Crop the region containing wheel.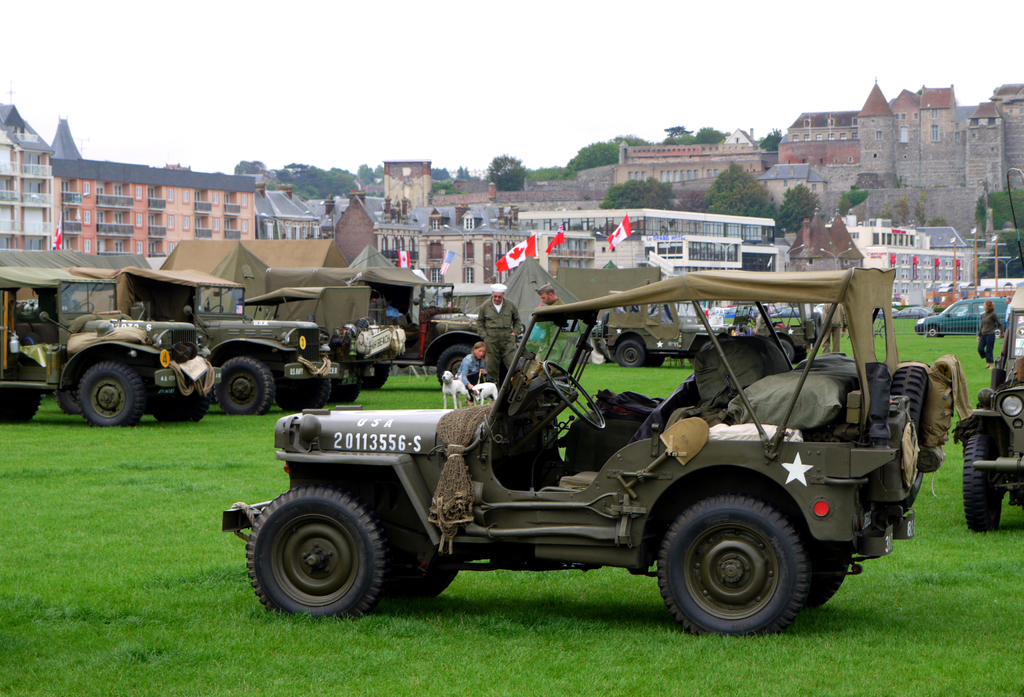
Crop region: {"left": 656, "top": 490, "right": 808, "bottom": 646}.
